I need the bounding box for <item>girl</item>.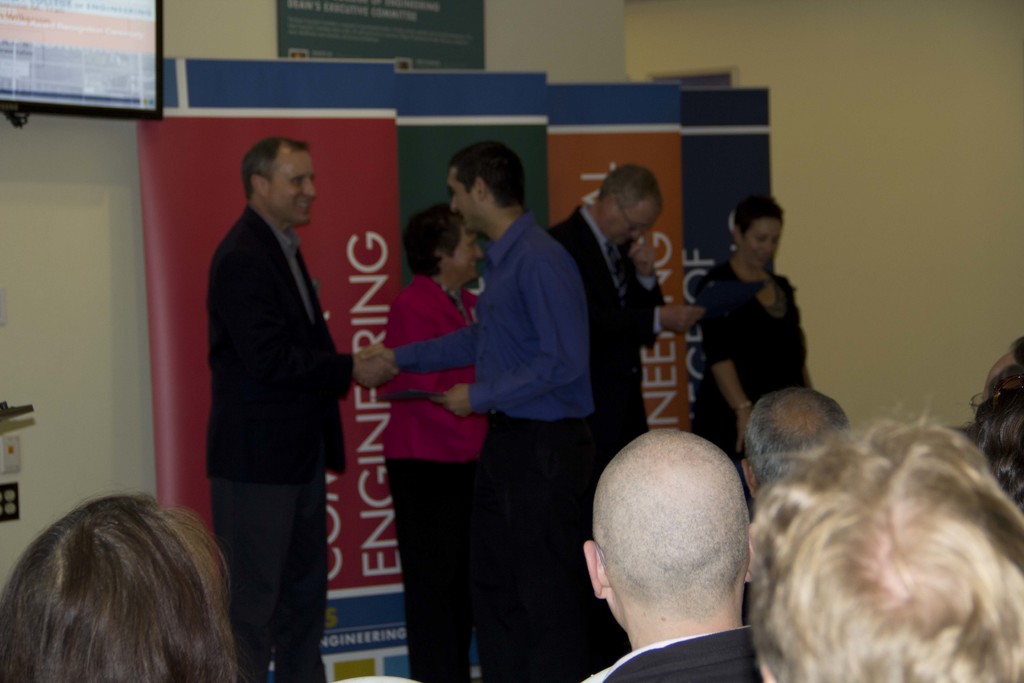
Here it is: l=691, t=190, r=817, b=520.
